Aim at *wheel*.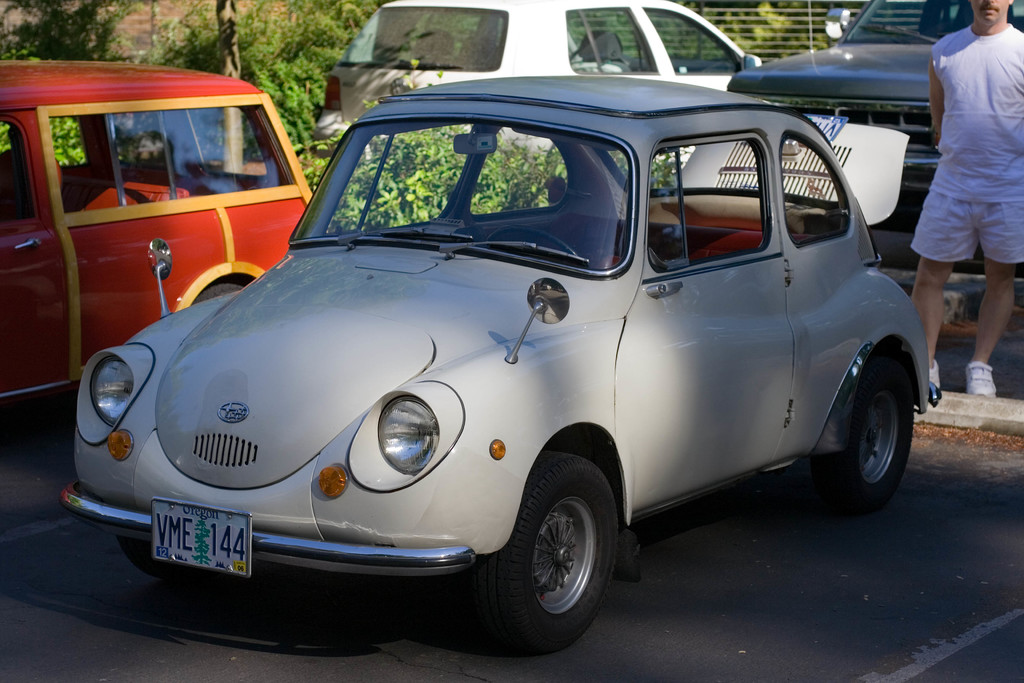
Aimed at [484, 472, 620, 647].
